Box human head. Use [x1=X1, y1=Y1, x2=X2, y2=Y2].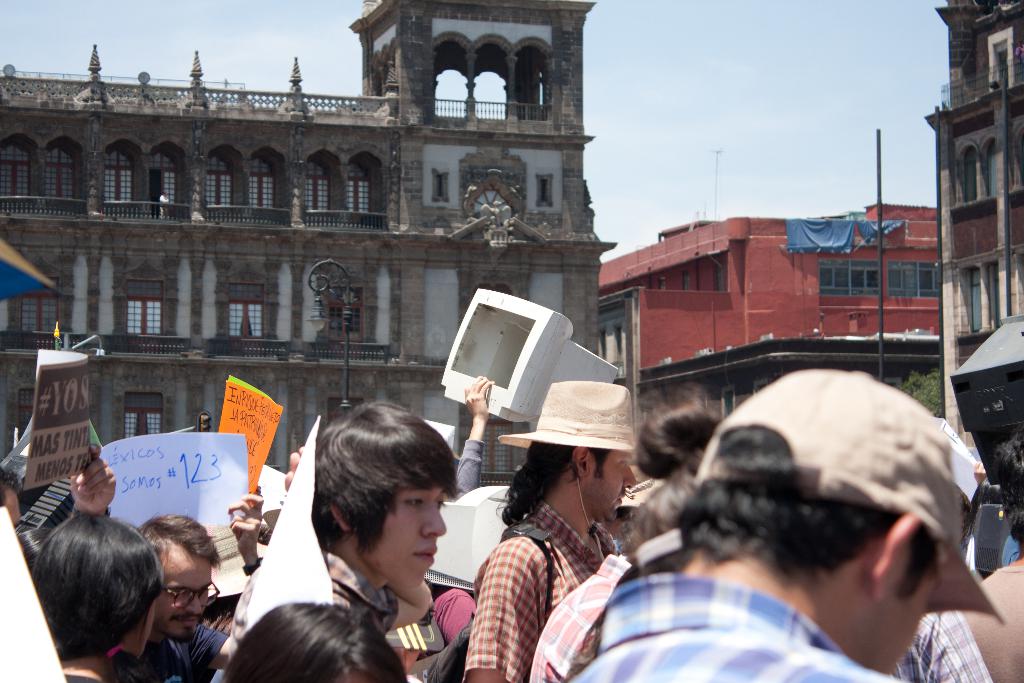
[x1=299, y1=414, x2=456, y2=604].
